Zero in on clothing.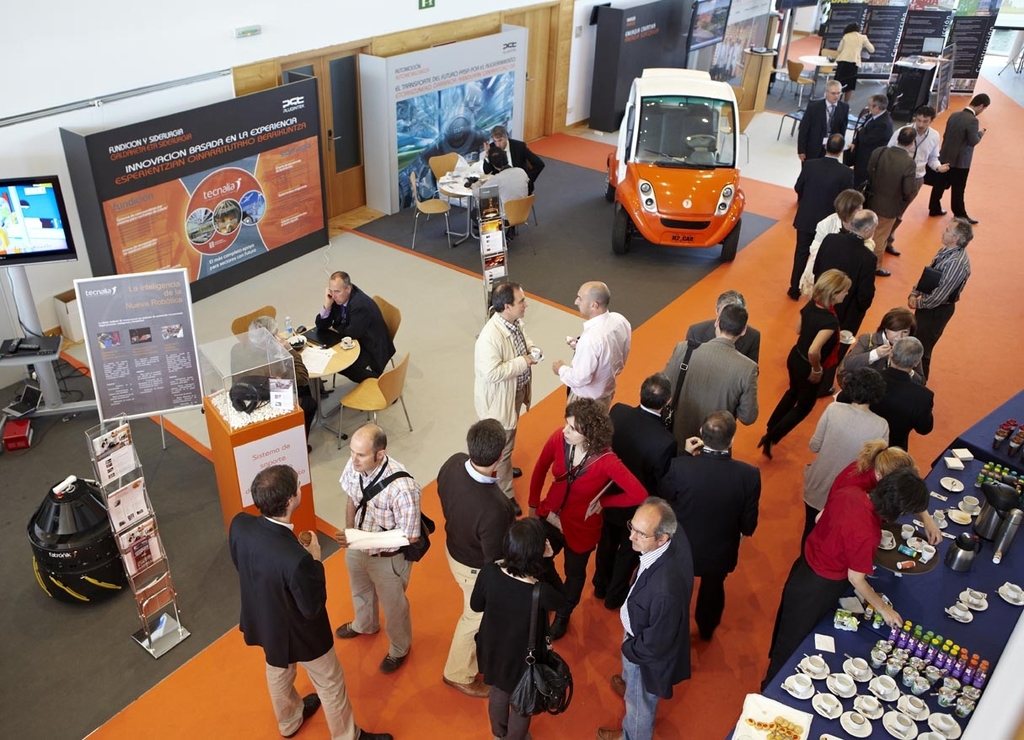
Zeroed in: 791/153/850/291.
